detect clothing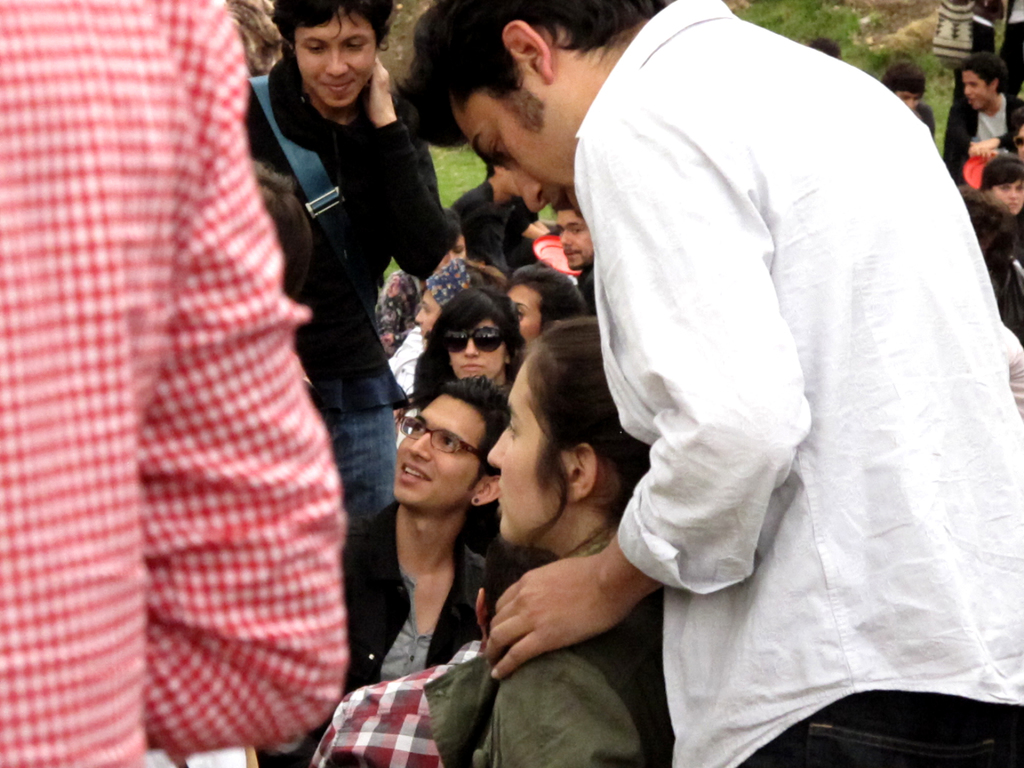
[left=261, top=506, right=493, bottom=767]
